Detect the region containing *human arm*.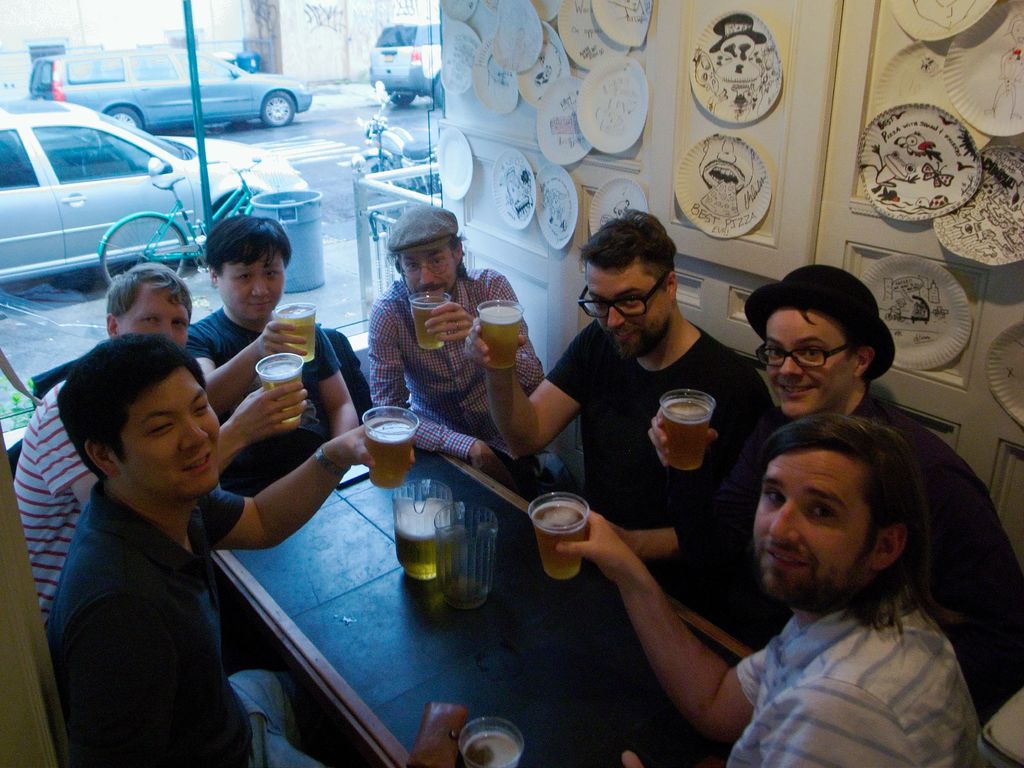
<region>289, 314, 378, 443</region>.
